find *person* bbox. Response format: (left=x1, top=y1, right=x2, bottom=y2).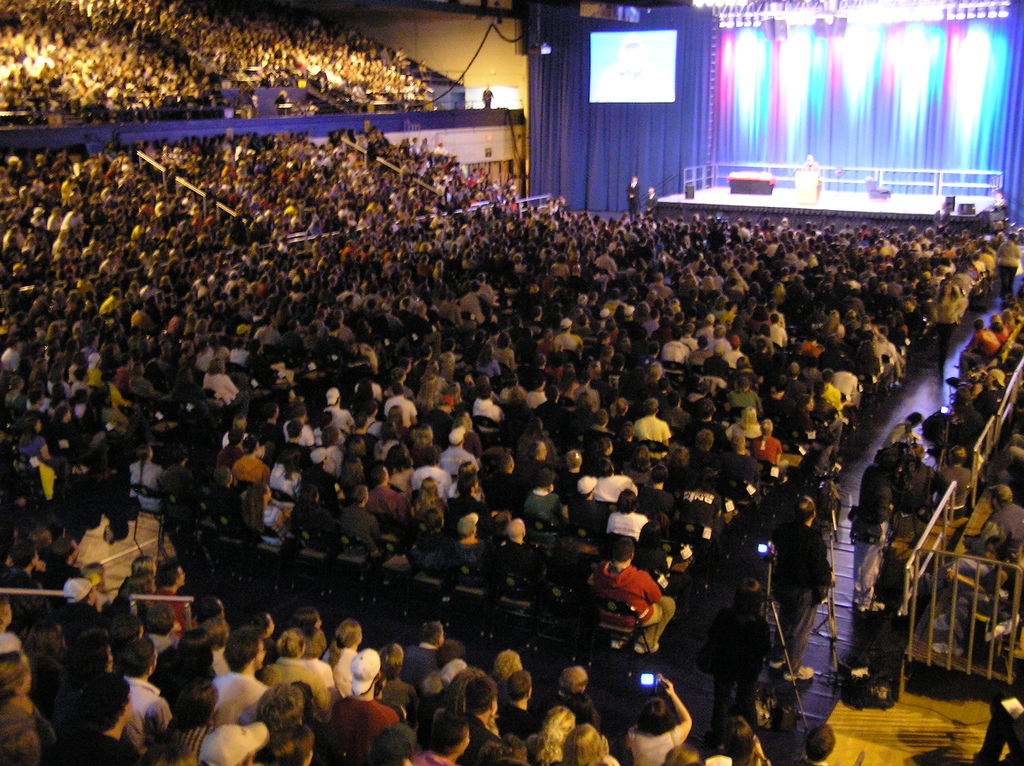
(left=406, top=621, right=442, bottom=689).
